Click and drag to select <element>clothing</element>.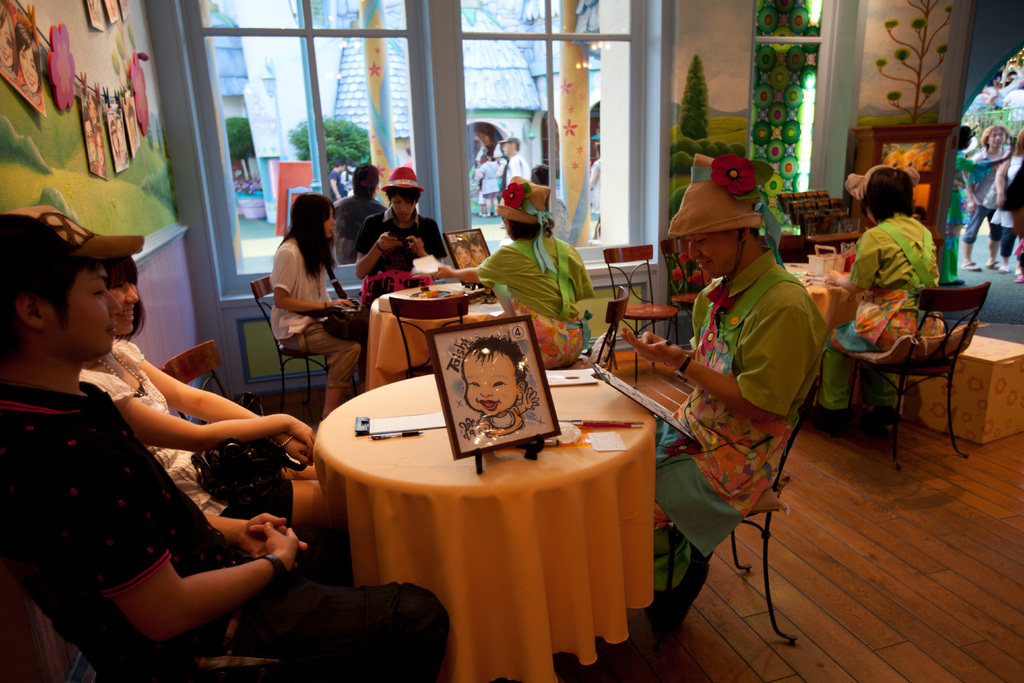
Selection: {"left": 963, "top": 147, "right": 1009, "bottom": 244}.
